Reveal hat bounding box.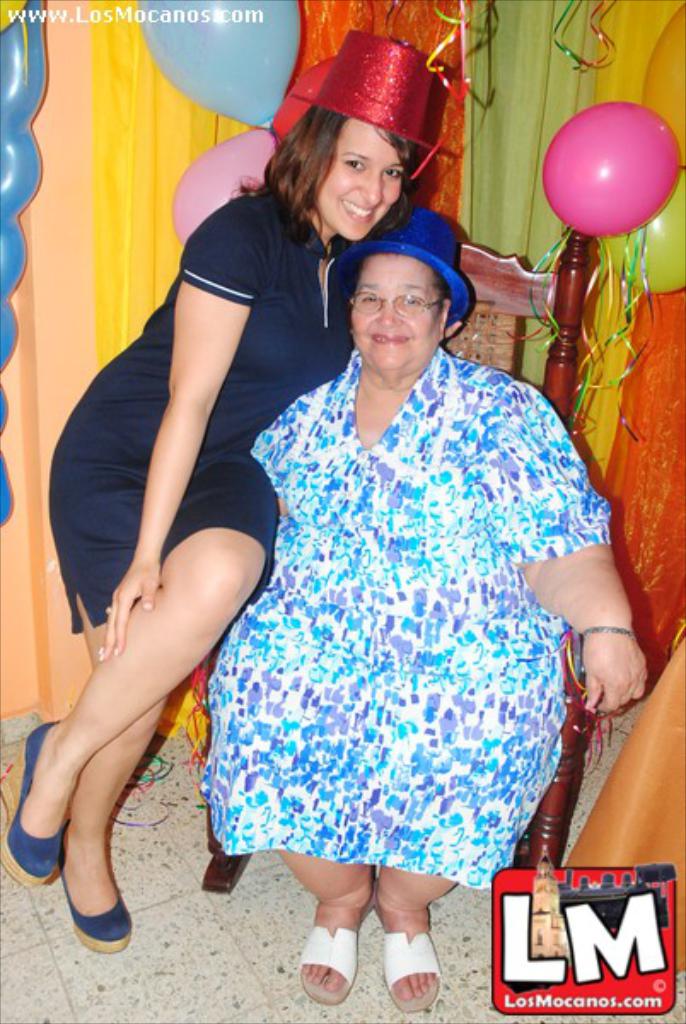
Revealed: rect(333, 205, 476, 331).
